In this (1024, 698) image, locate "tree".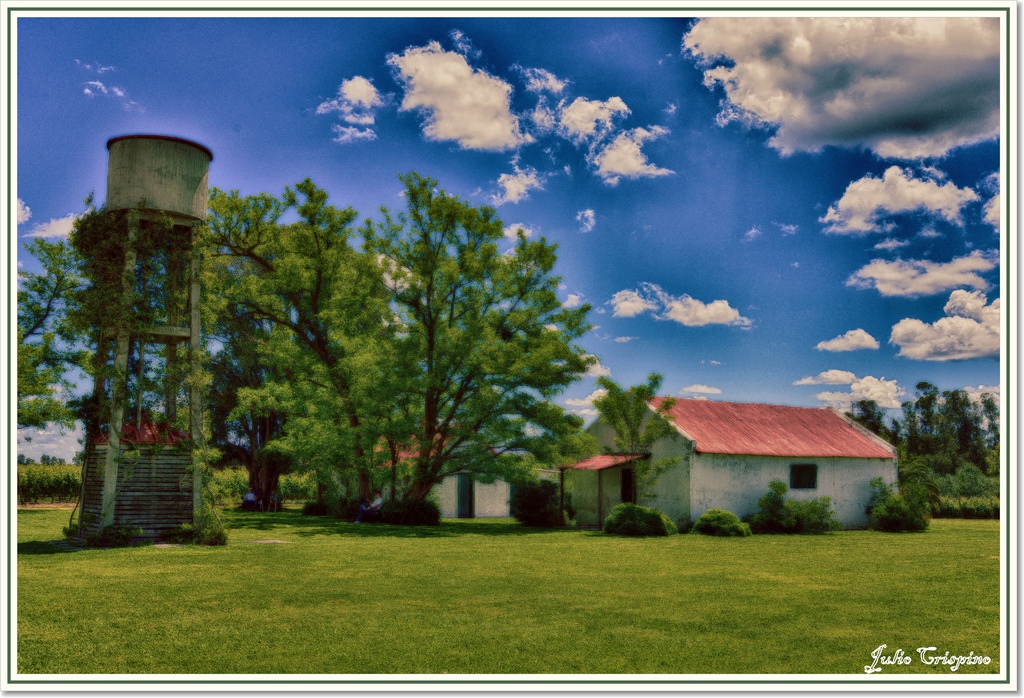
Bounding box: x1=182 y1=181 x2=410 y2=517.
